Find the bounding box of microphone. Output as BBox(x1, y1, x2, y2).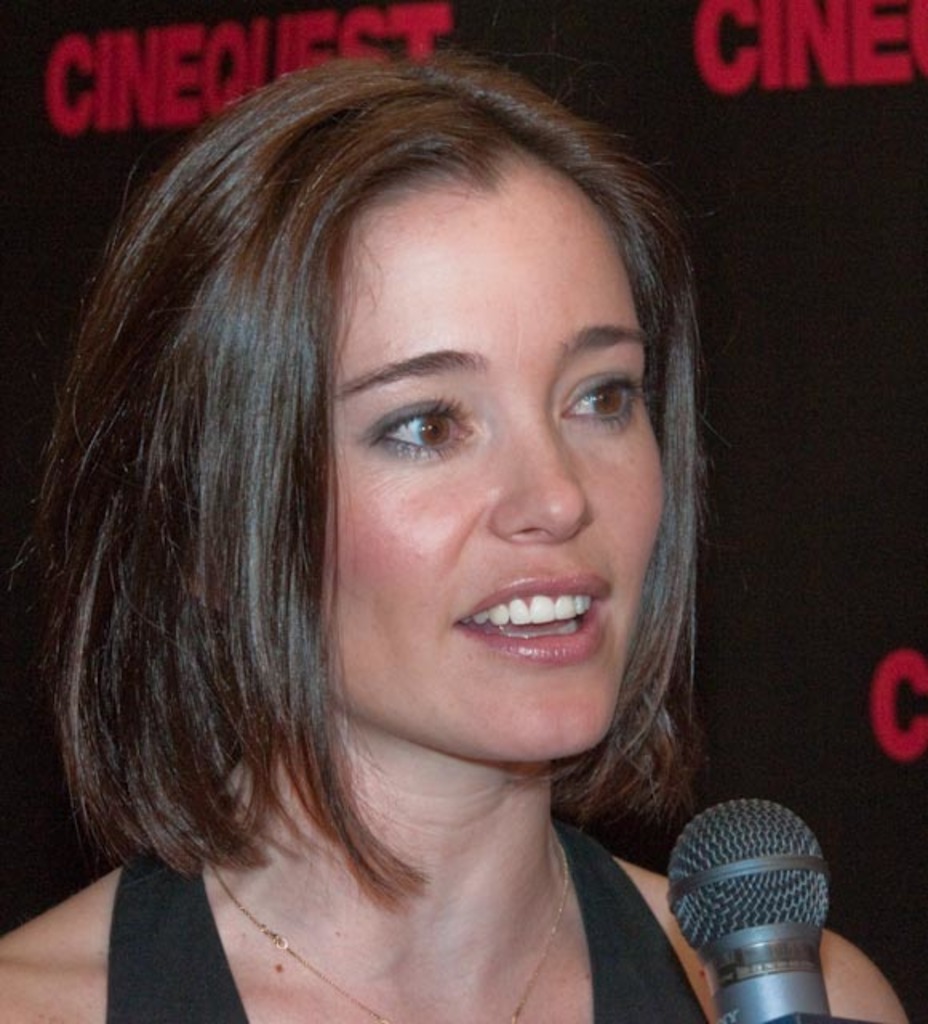
BBox(658, 803, 854, 1019).
